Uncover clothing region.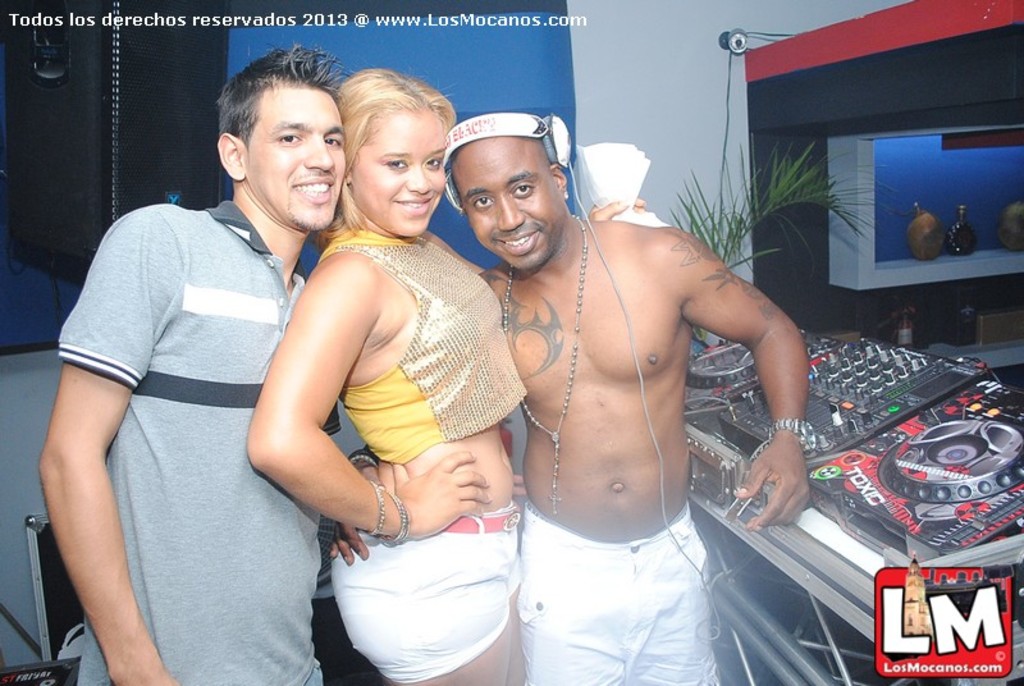
Uncovered: (x1=517, y1=494, x2=721, y2=685).
